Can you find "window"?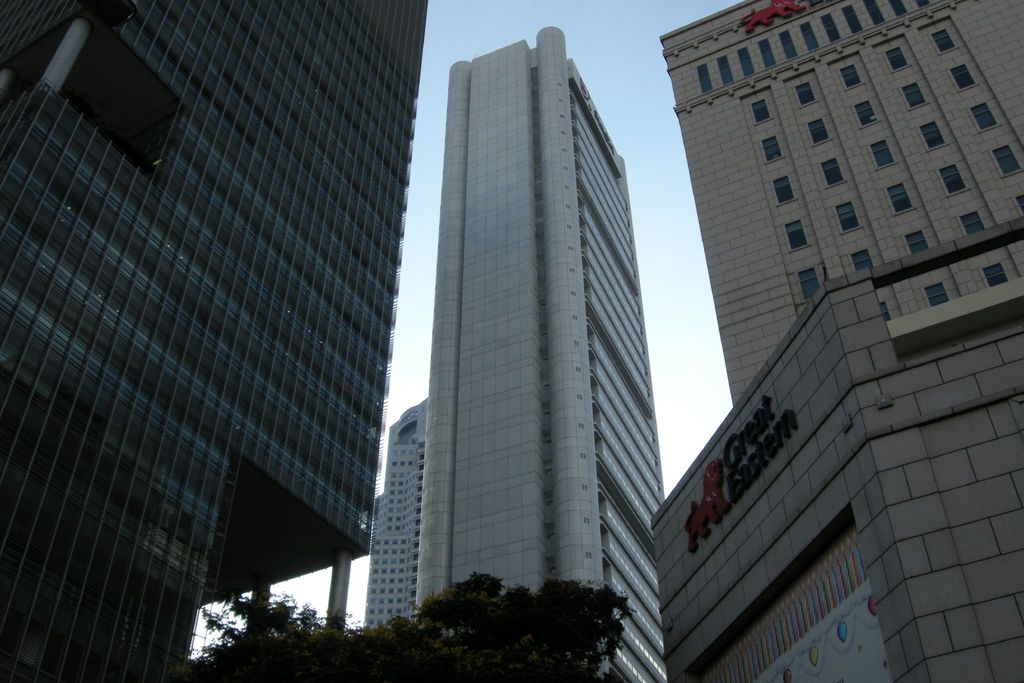
Yes, bounding box: <region>841, 6, 861, 33</region>.
